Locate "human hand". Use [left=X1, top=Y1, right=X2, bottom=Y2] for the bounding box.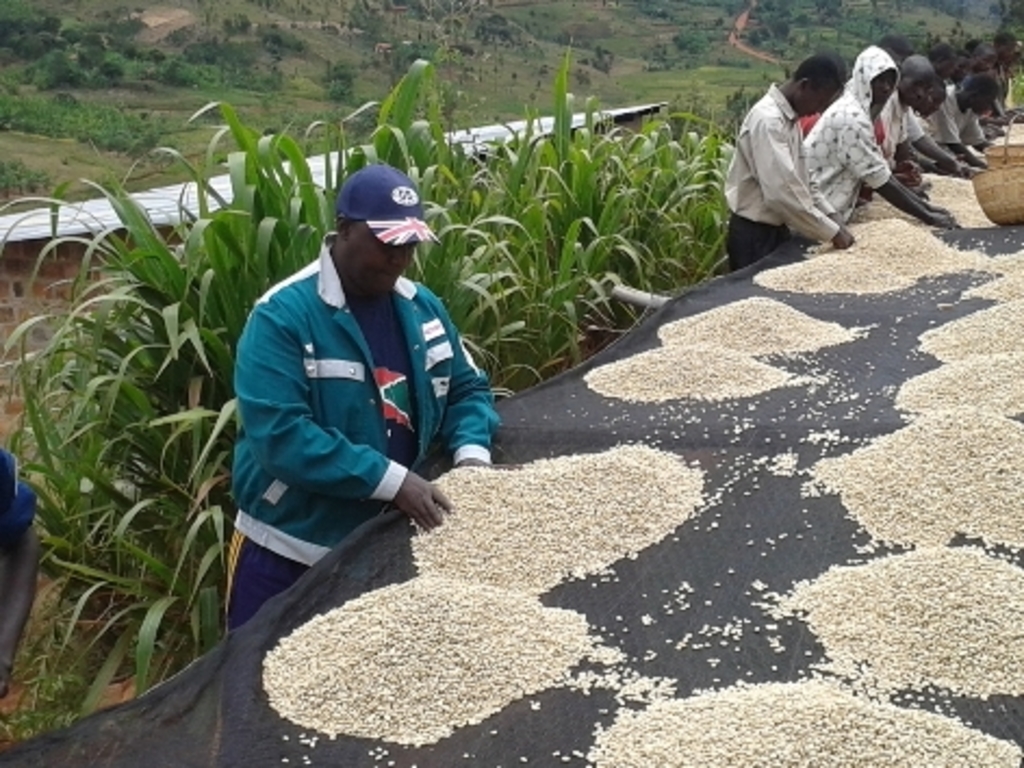
[left=373, top=469, right=445, bottom=551].
